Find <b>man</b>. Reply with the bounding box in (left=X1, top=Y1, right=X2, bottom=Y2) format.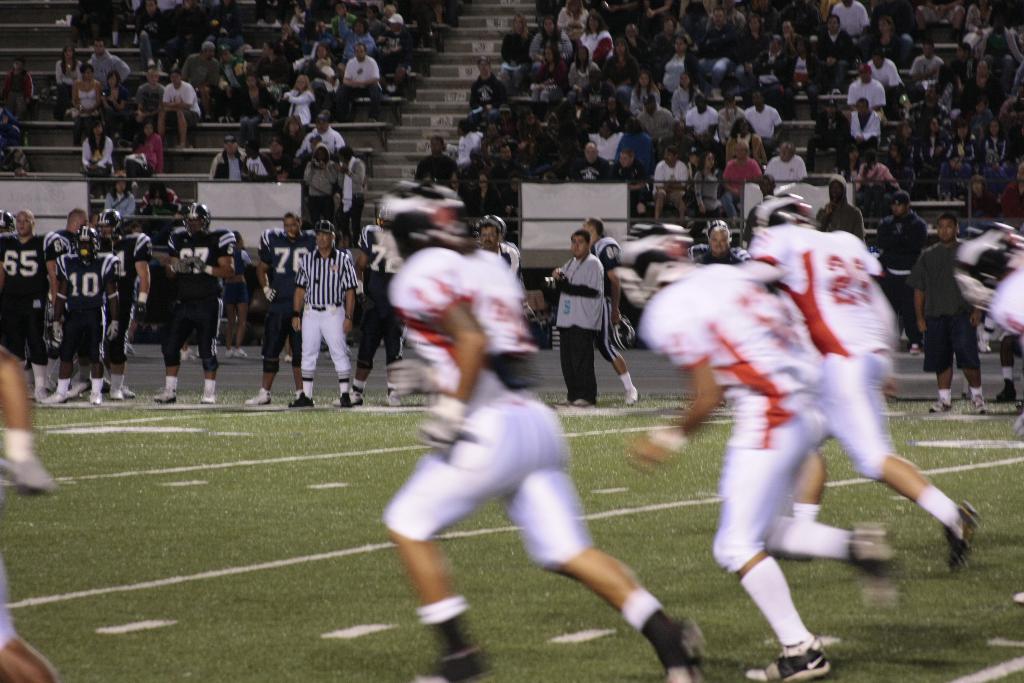
(left=921, top=209, right=1007, bottom=401).
